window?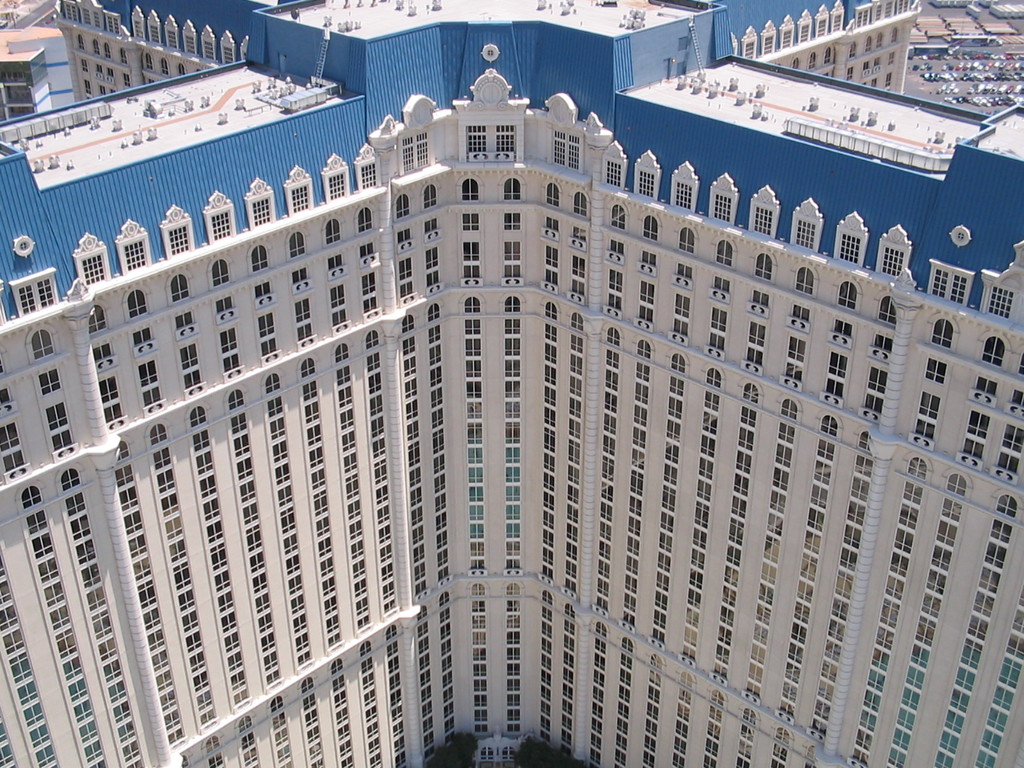
bbox(251, 592, 272, 618)
